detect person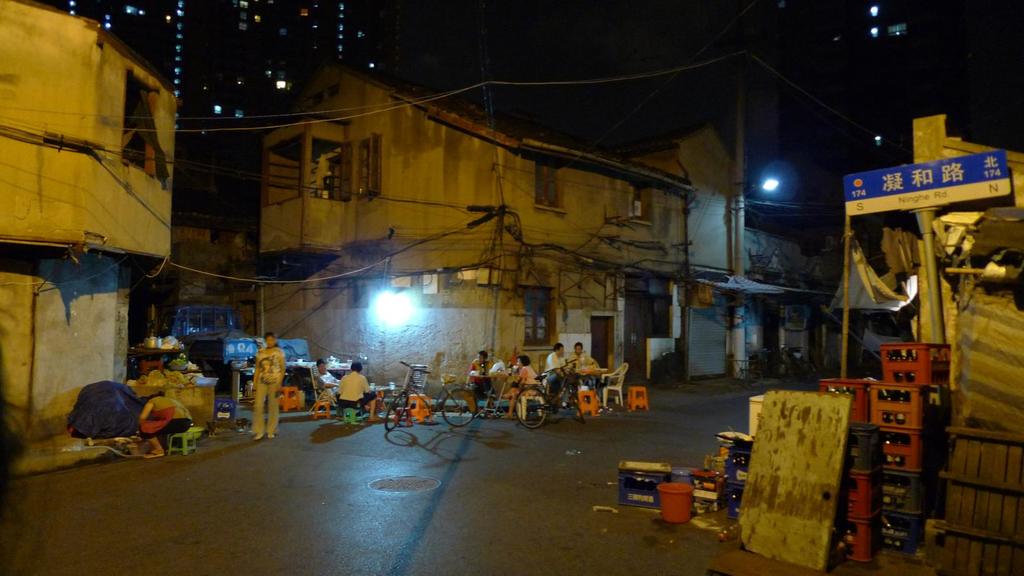
543/342/571/403
